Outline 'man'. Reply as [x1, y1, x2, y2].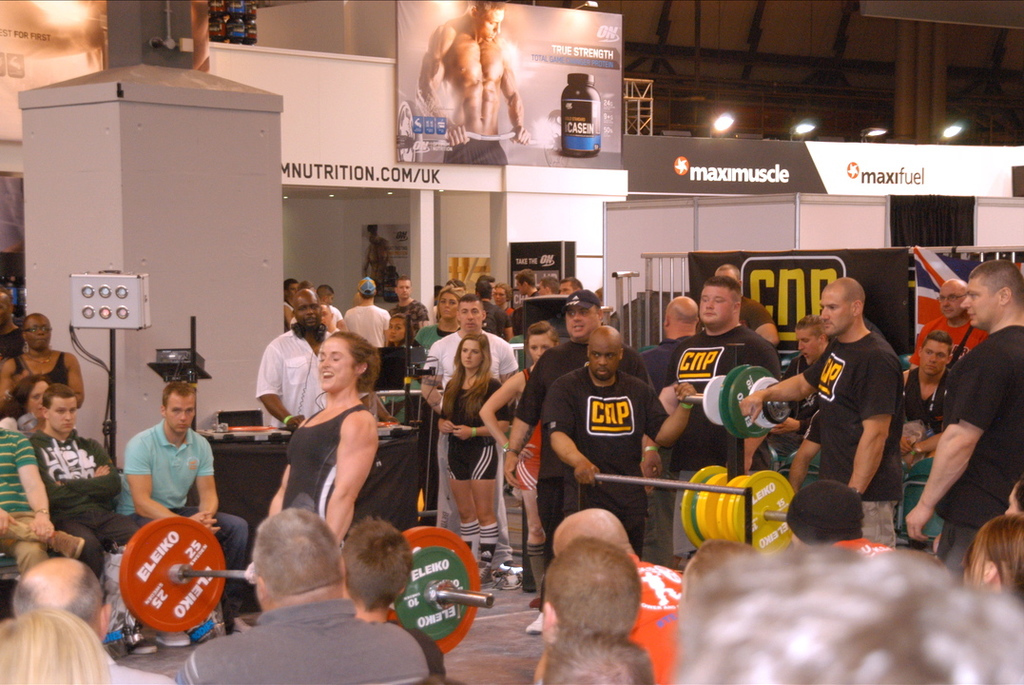
[905, 279, 990, 374].
